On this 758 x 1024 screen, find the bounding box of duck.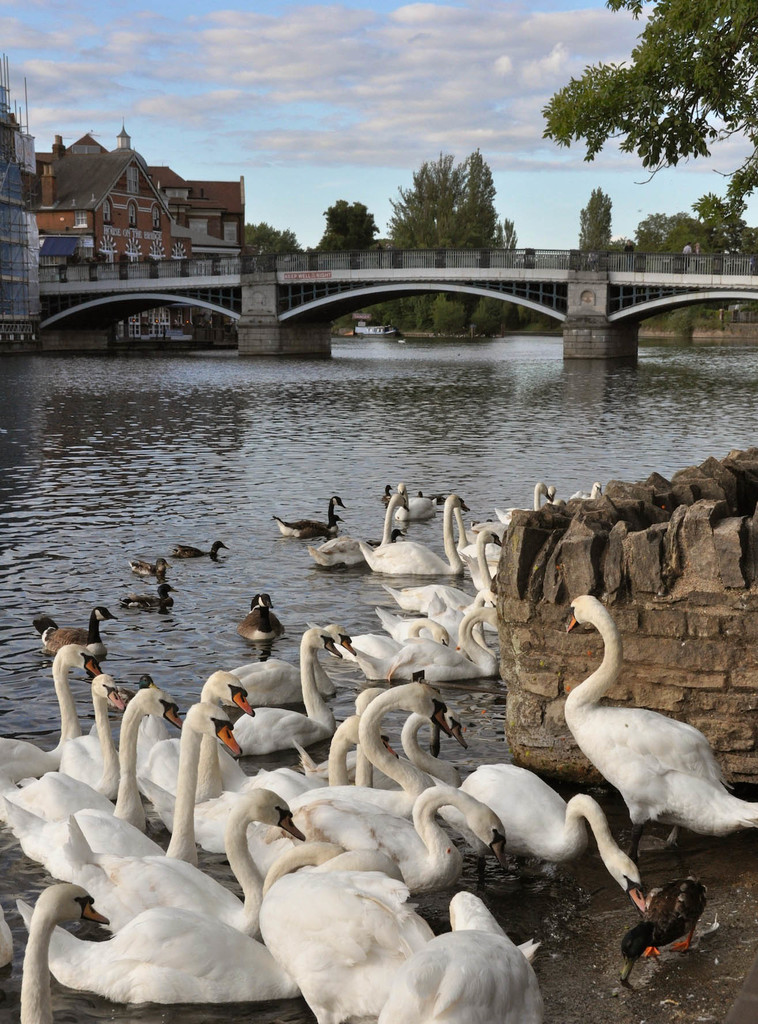
Bounding box: 266/487/384/559.
